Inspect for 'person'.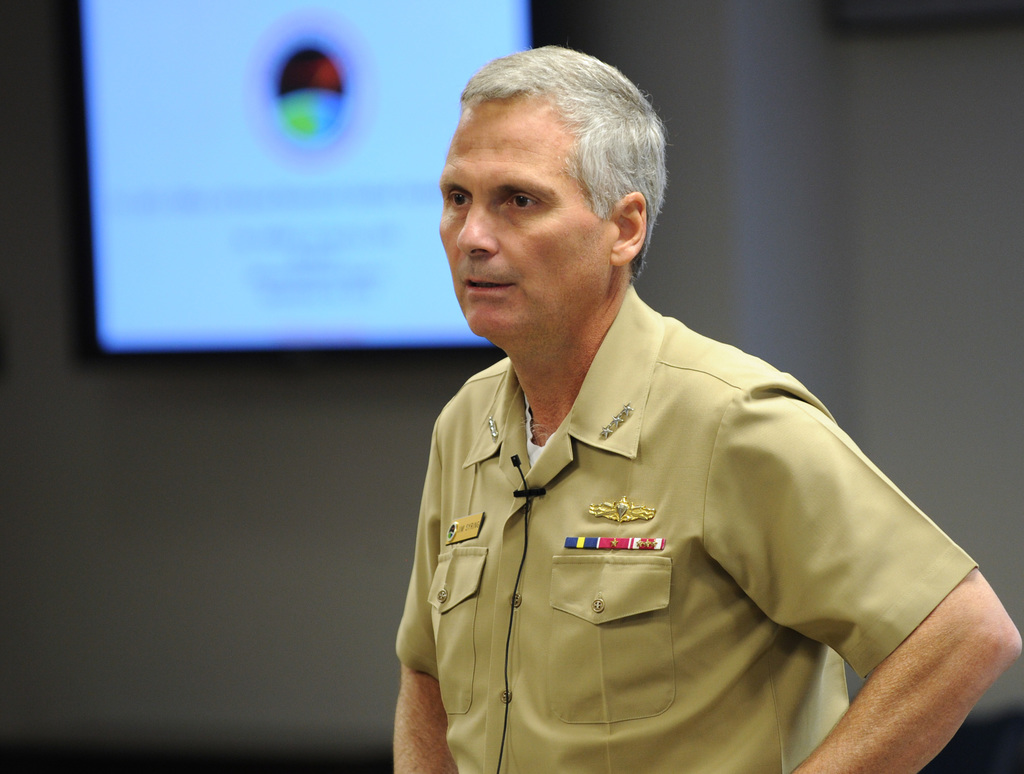
Inspection: 342/66/962/762.
